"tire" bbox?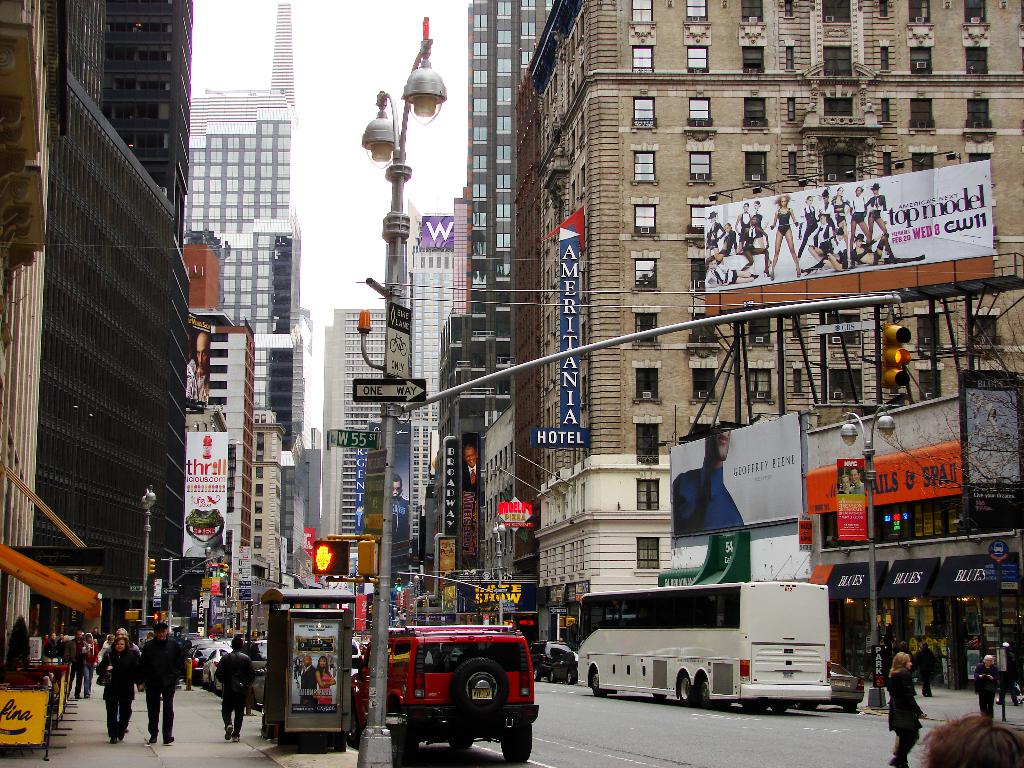
590,667,607,695
